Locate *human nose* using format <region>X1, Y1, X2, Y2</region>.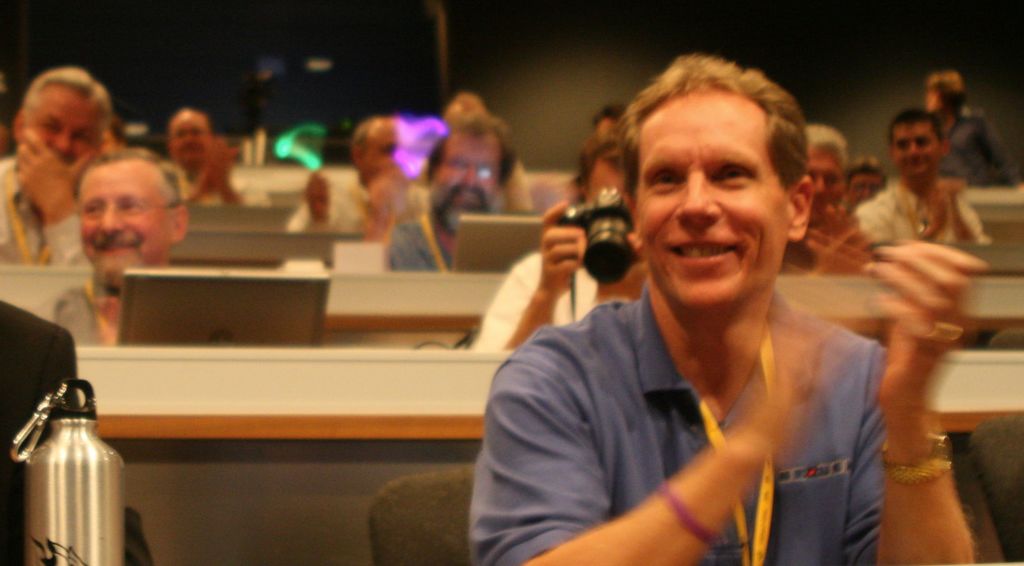
<region>184, 133, 198, 147</region>.
